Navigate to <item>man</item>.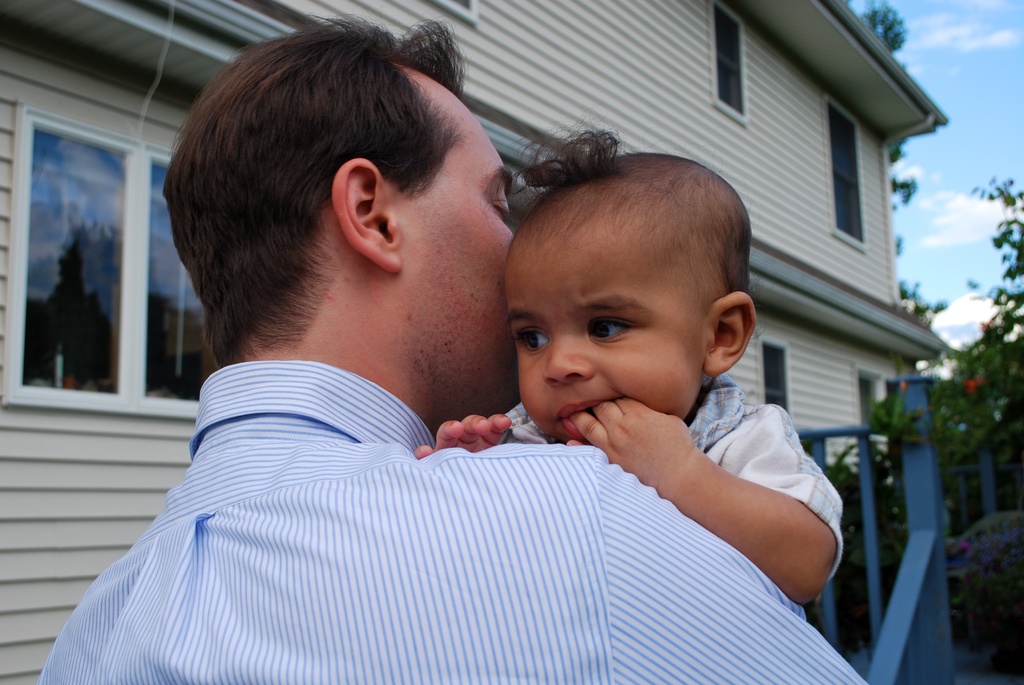
Navigation target: box=[36, 10, 870, 684].
